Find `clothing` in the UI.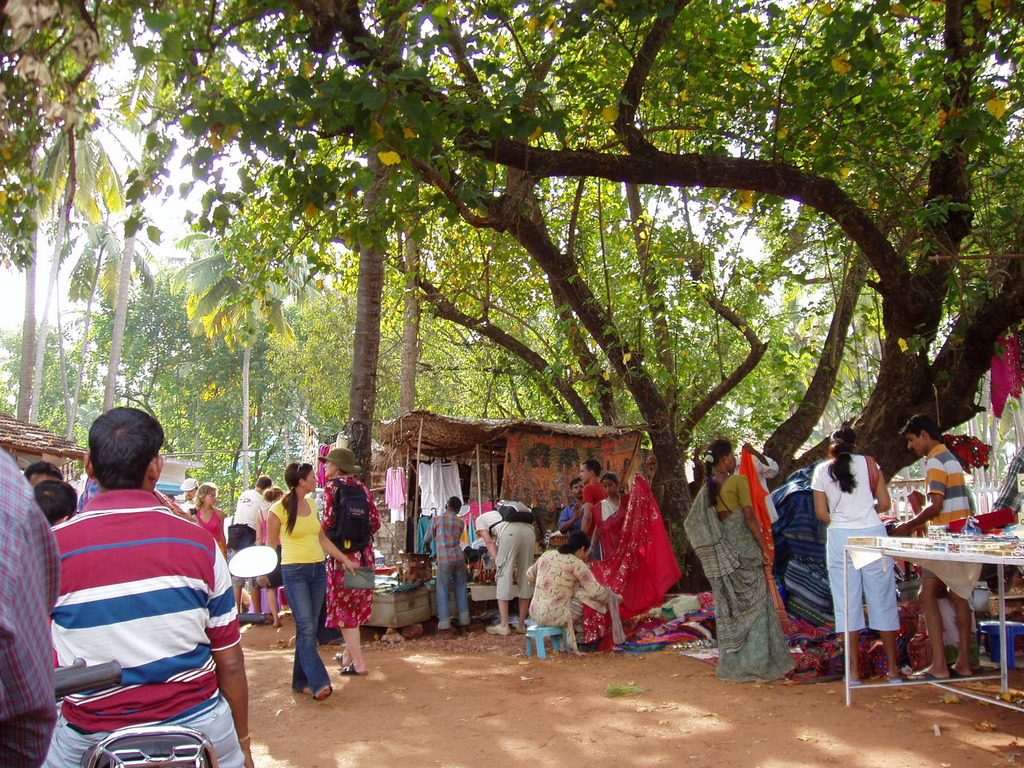
UI element at 911, 446, 980, 580.
